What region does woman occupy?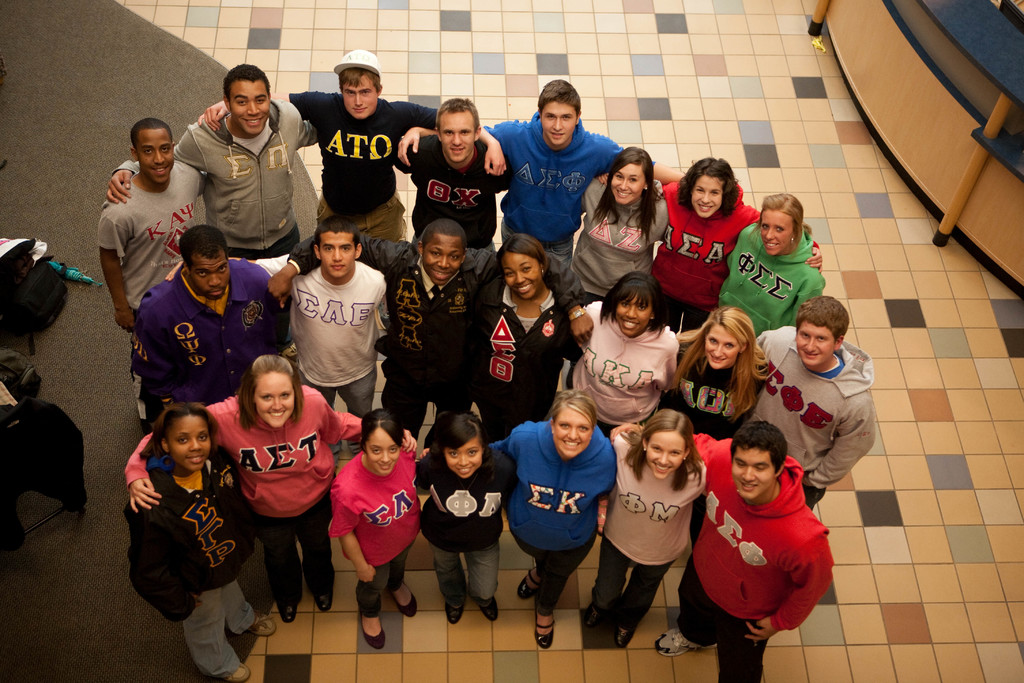
{"left": 577, "top": 143, "right": 669, "bottom": 309}.
